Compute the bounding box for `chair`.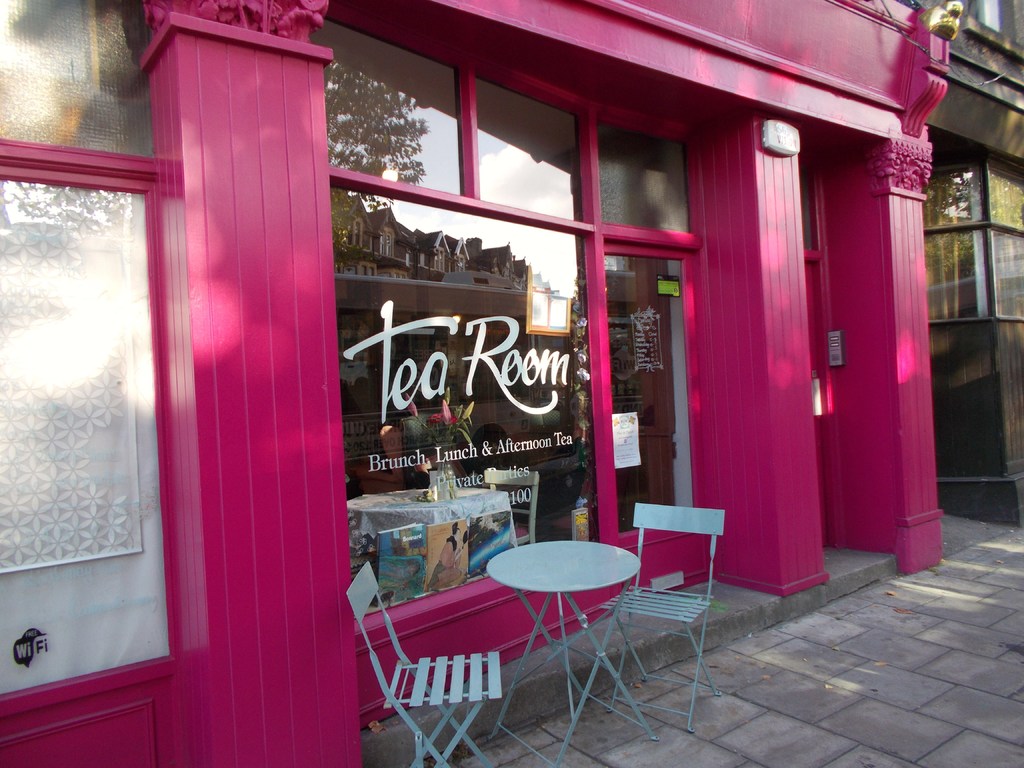
{"left": 484, "top": 471, "right": 536, "bottom": 542}.
